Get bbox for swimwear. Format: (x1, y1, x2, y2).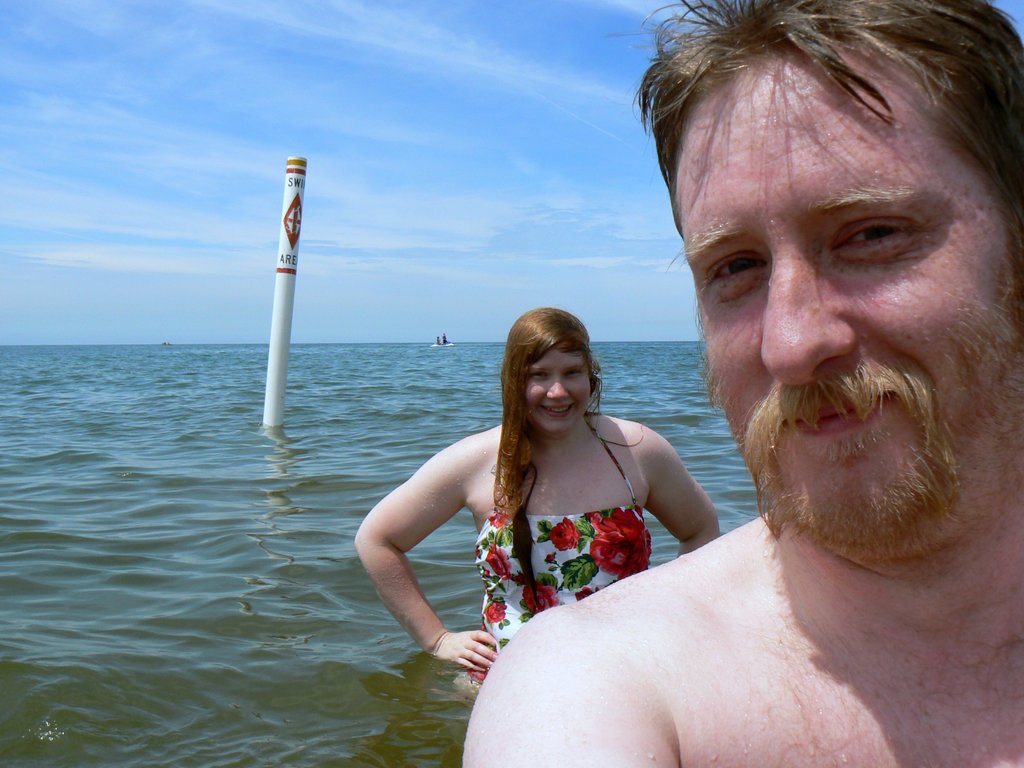
(467, 407, 653, 681).
